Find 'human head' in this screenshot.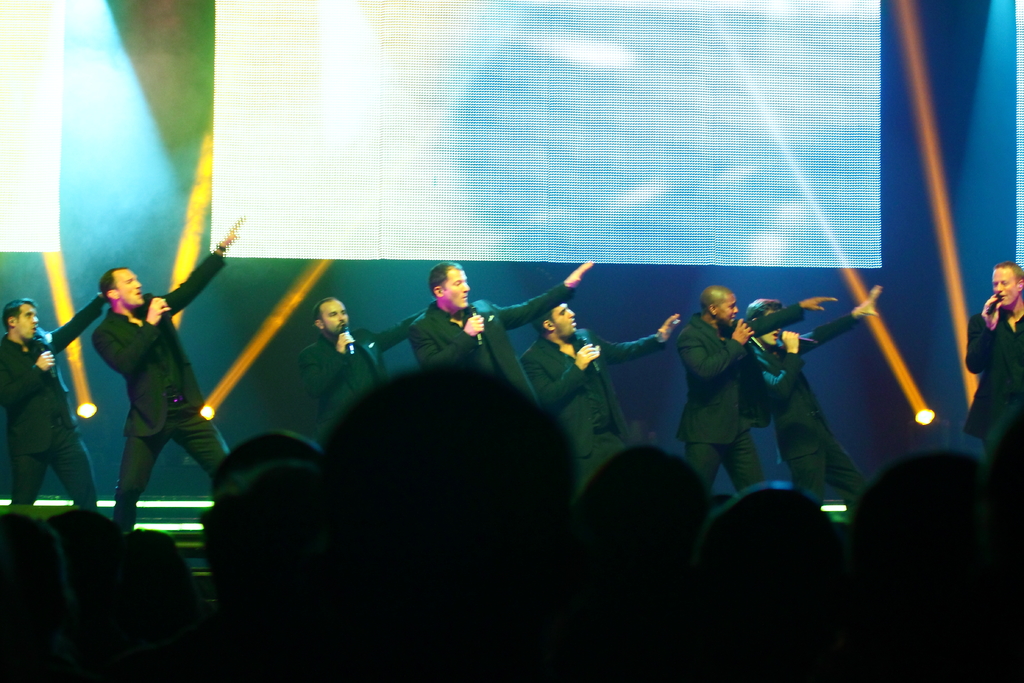
The bounding box for 'human head' is {"left": 834, "top": 458, "right": 1023, "bottom": 682}.
